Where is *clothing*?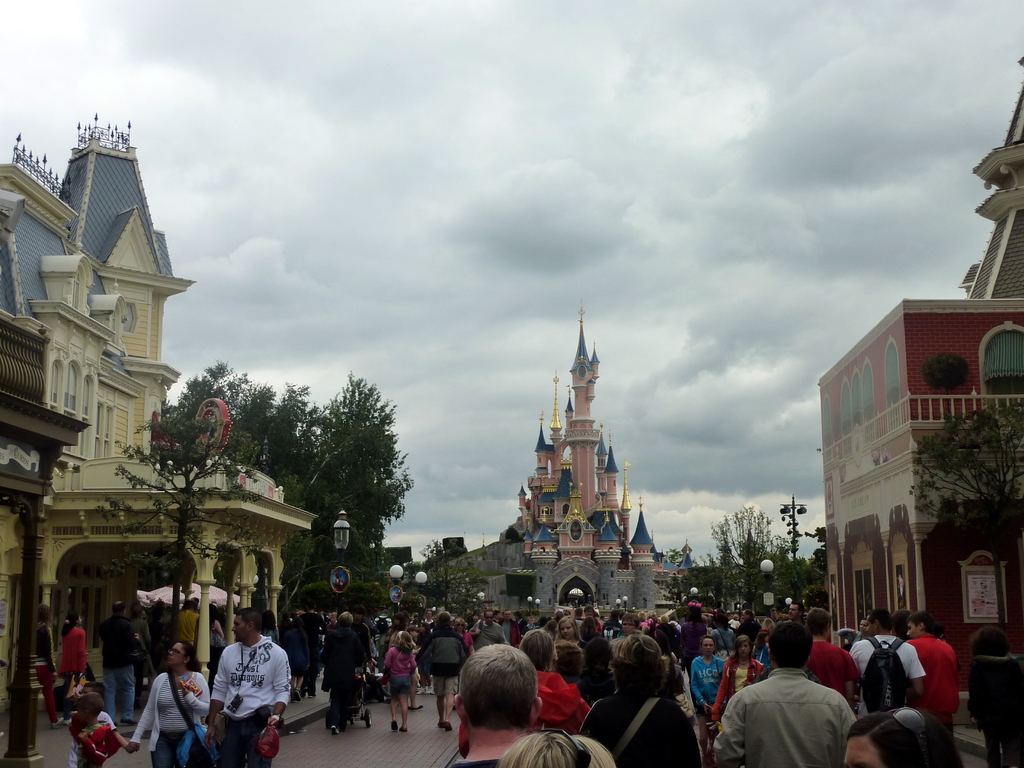
x1=905 y1=632 x2=962 y2=720.
